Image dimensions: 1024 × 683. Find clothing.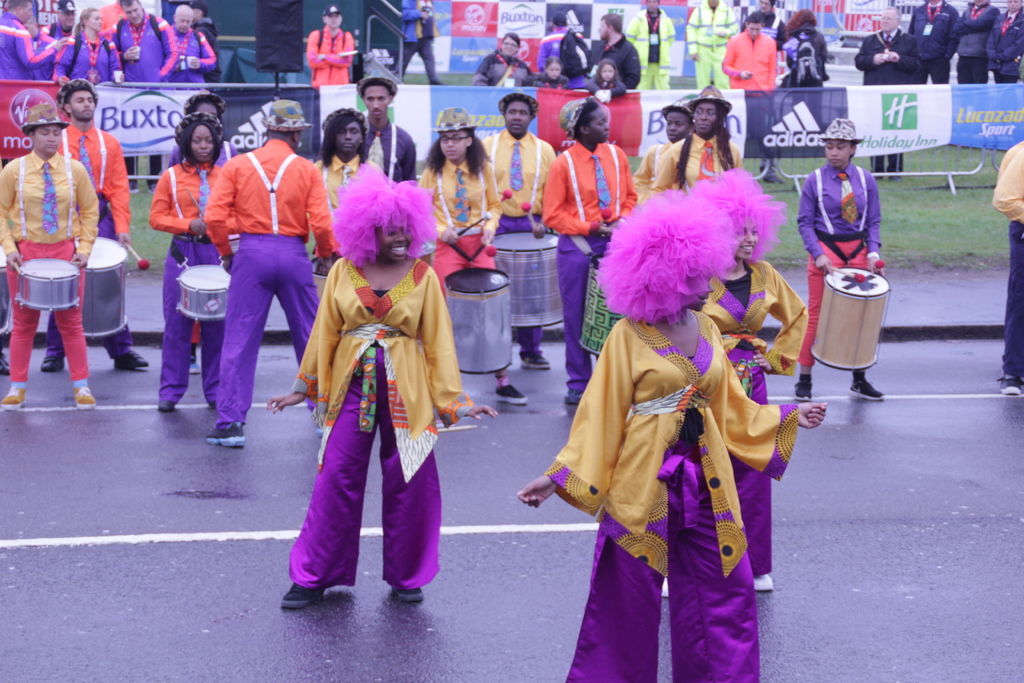
rect(479, 126, 556, 226).
